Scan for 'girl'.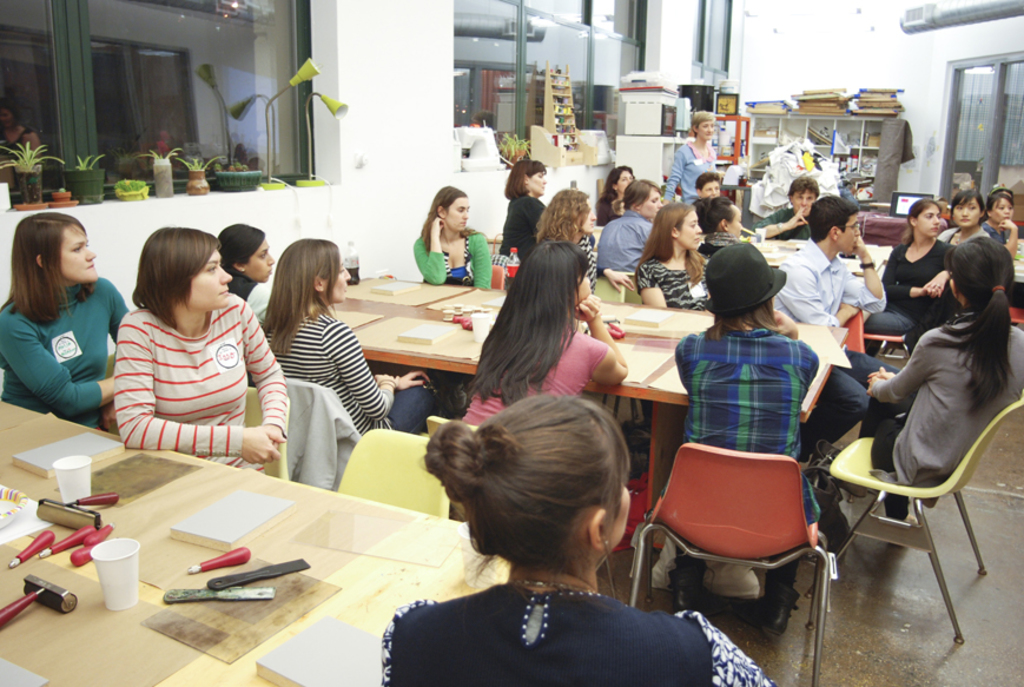
Scan result: 497:151:554:265.
